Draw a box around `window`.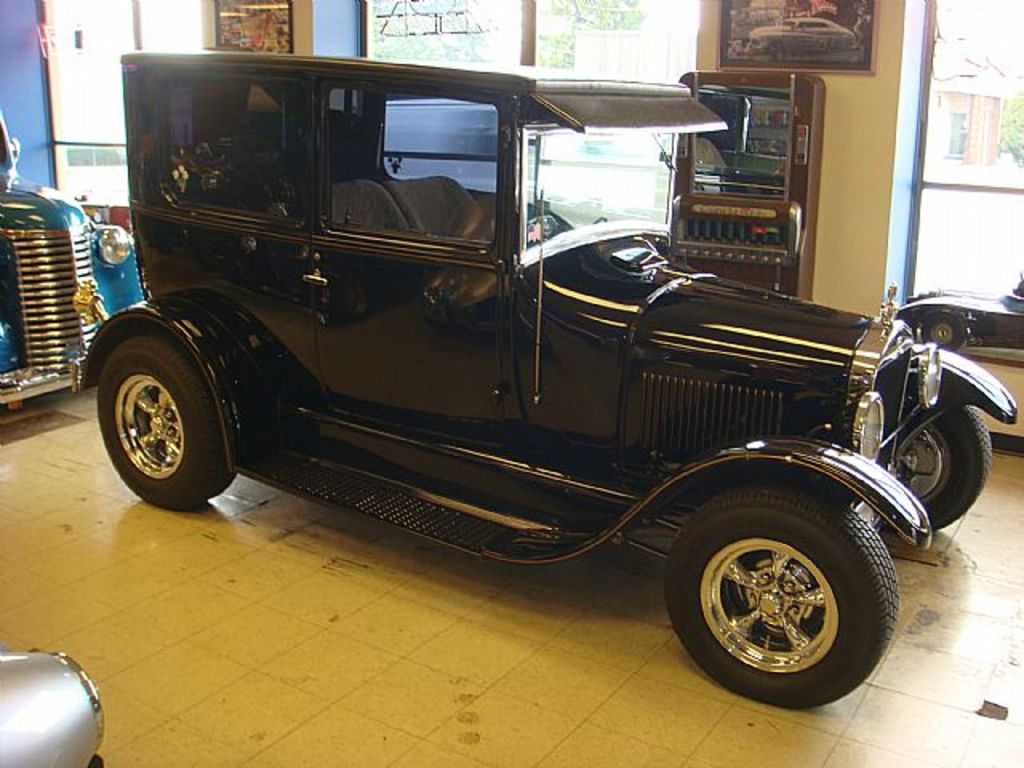
(x1=379, y1=94, x2=502, y2=195).
